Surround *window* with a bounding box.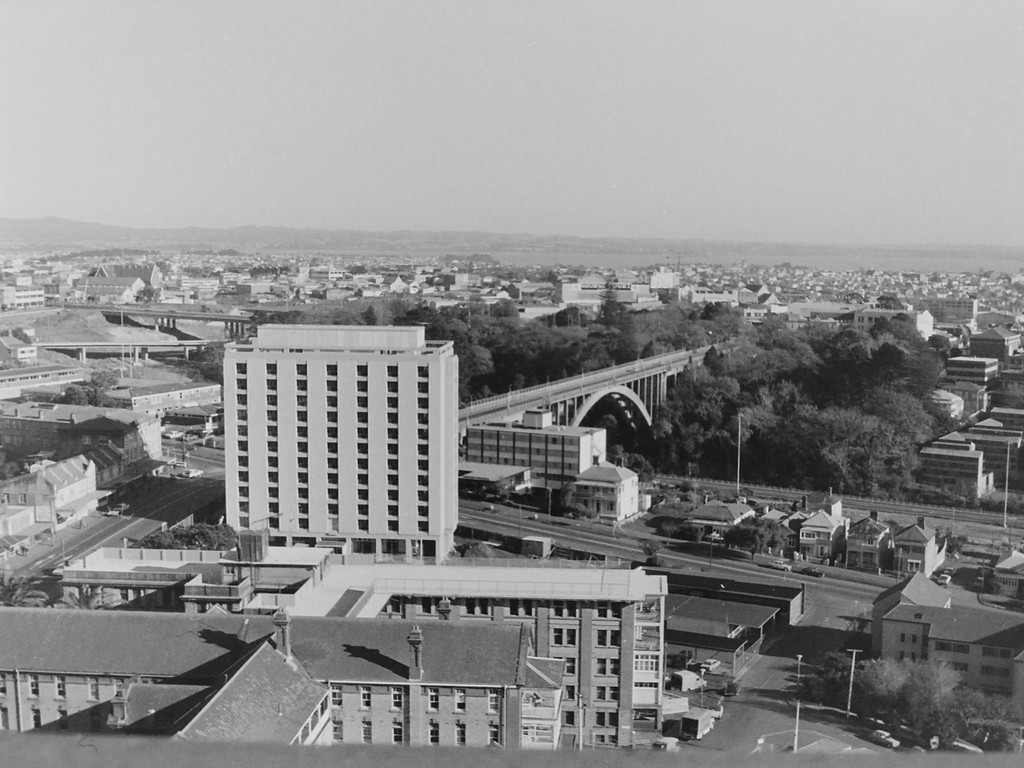
x1=388 y1=501 x2=398 y2=516.
